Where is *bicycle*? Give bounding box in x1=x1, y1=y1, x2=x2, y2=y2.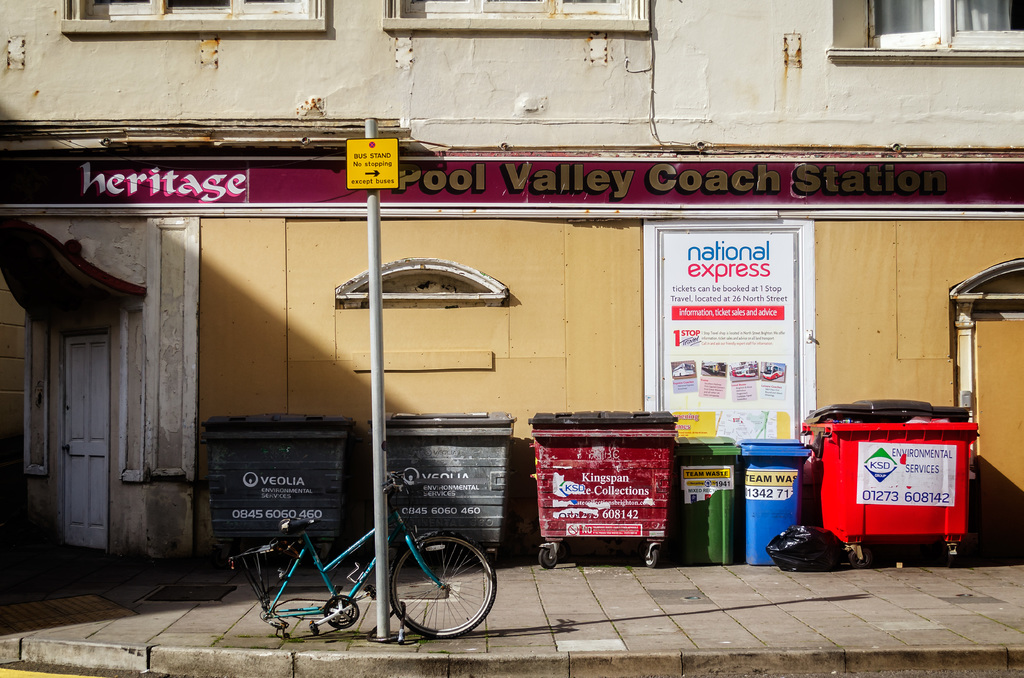
x1=239, y1=478, x2=498, y2=654.
